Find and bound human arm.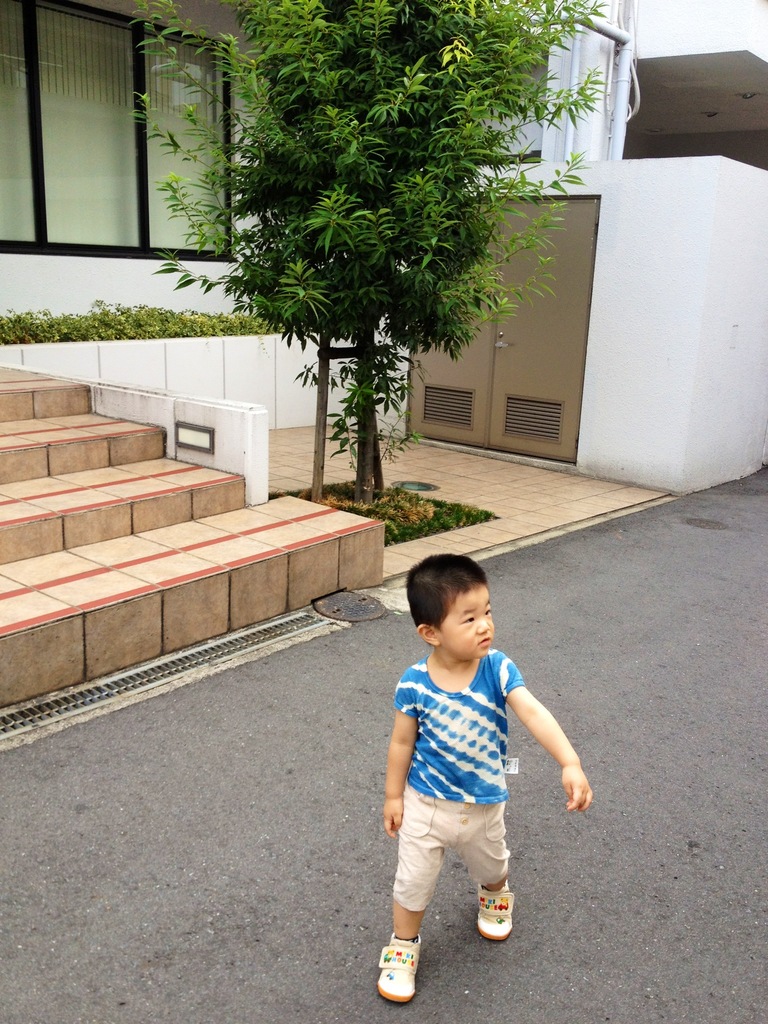
Bound: rect(533, 690, 602, 824).
